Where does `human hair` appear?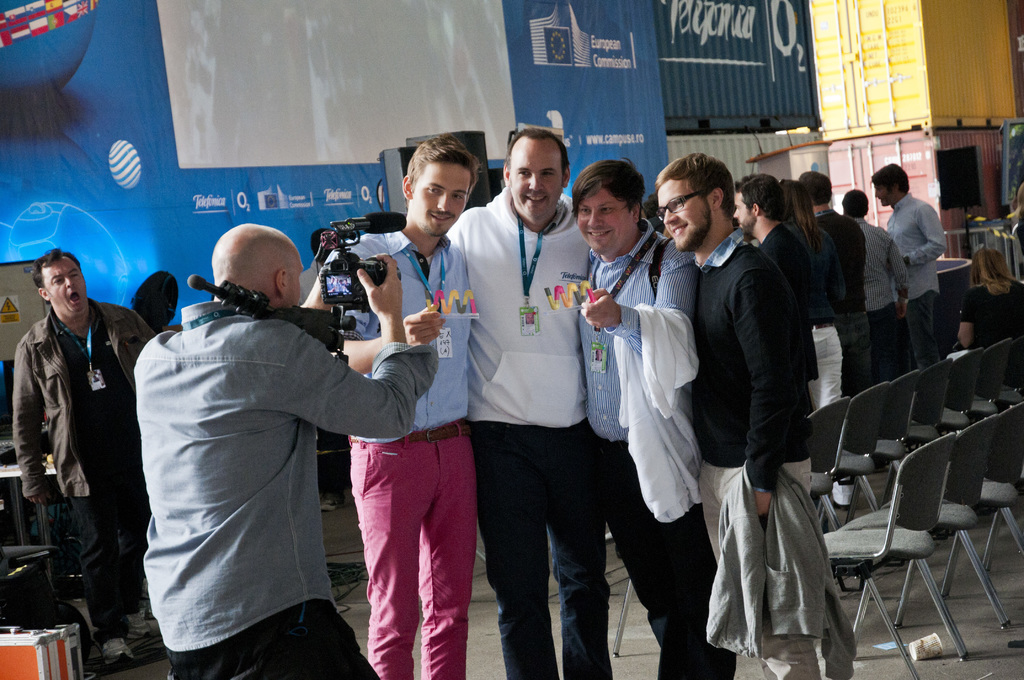
Appears at <bbox>737, 174, 787, 225</bbox>.
